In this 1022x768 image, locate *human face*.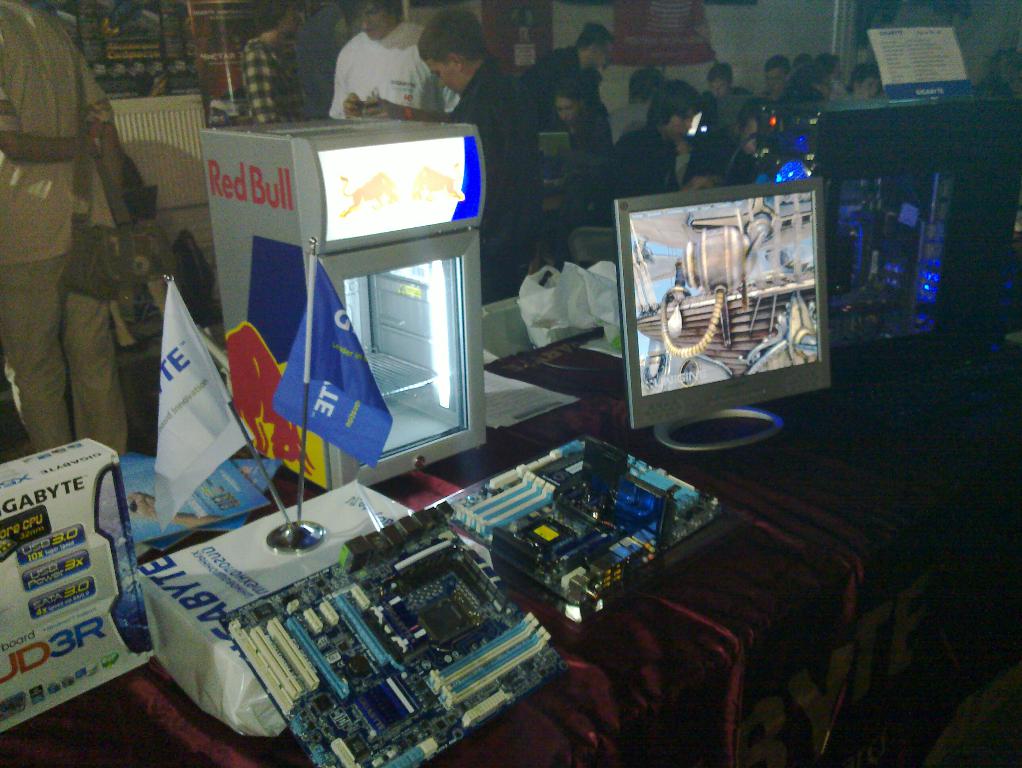
Bounding box: (x1=554, y1=92, x2=575, y2=119).
